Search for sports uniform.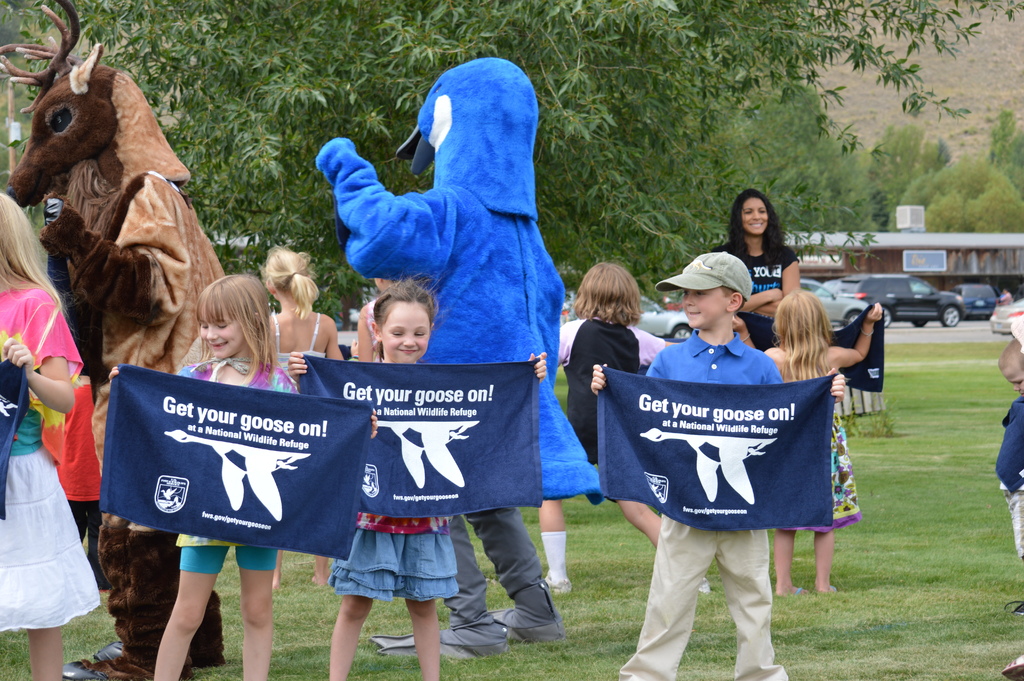
Found at [783,386,861,544].
